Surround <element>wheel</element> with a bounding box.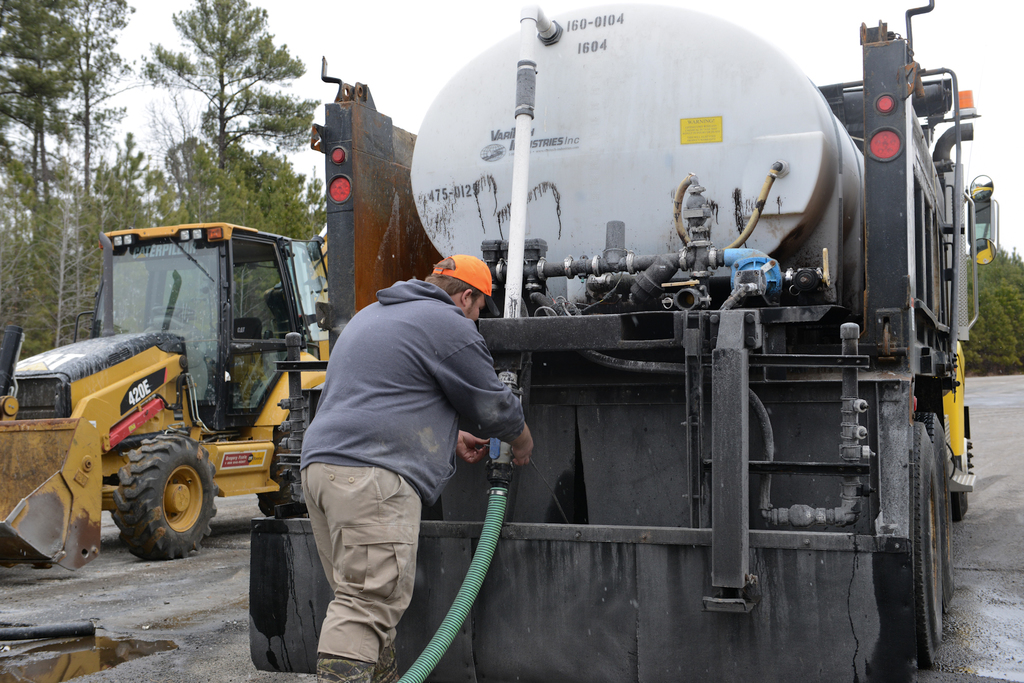
x1=950 y1=438 x2=973 y2=520.
